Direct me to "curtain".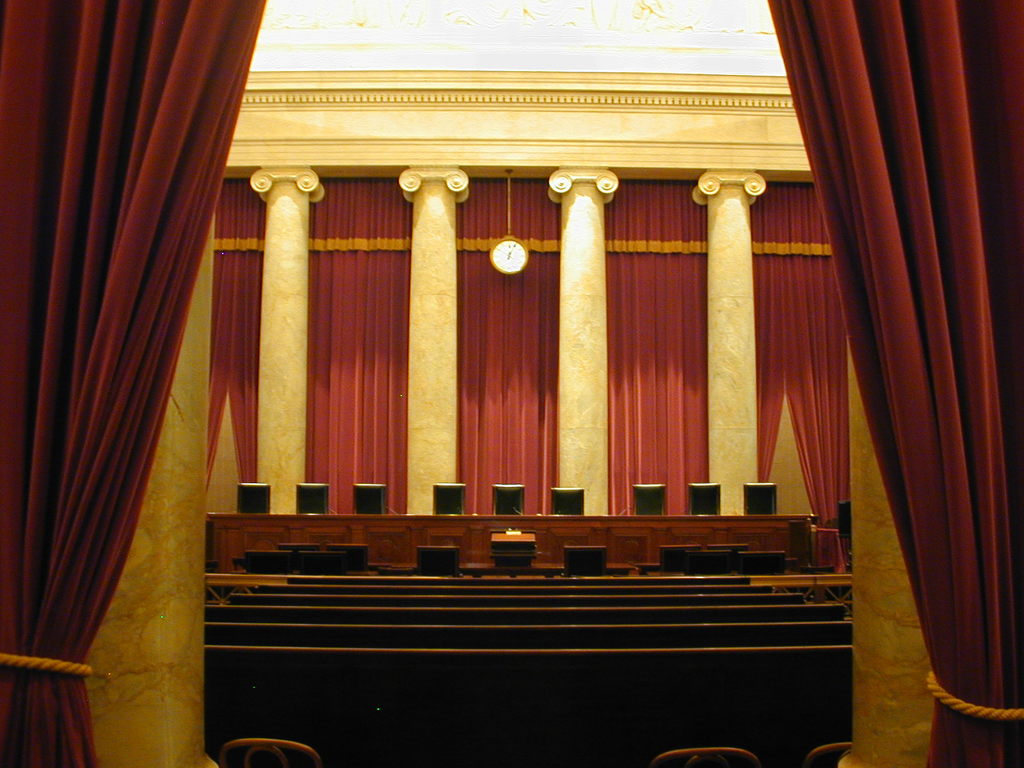
Direction: box(452, 177, 560, 522).
